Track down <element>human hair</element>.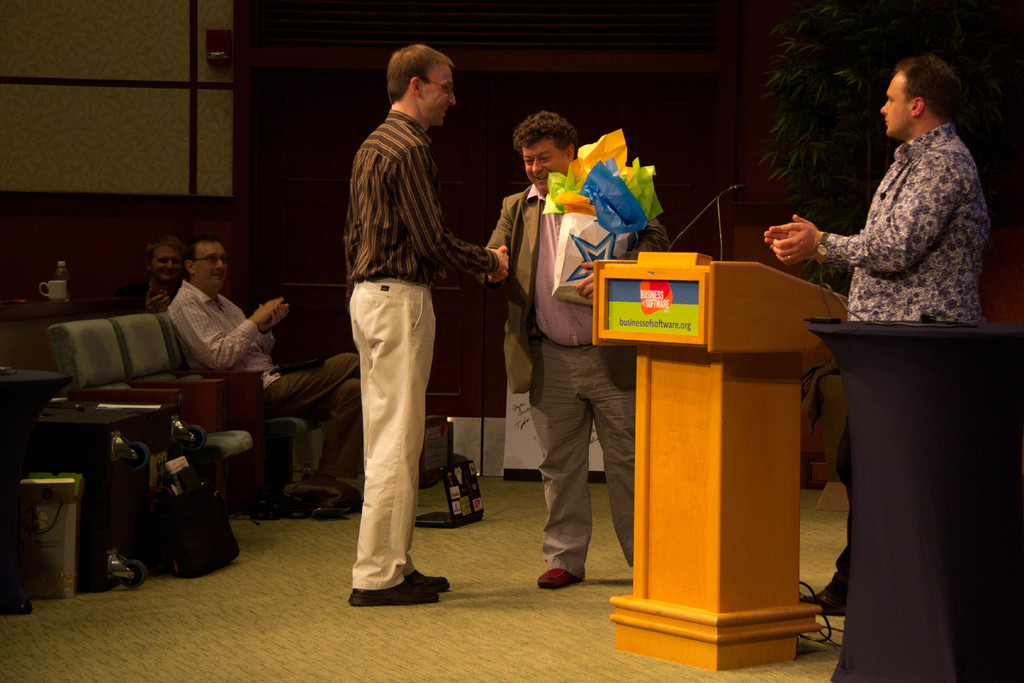
Tracked to 512, 110, 578, 160.
